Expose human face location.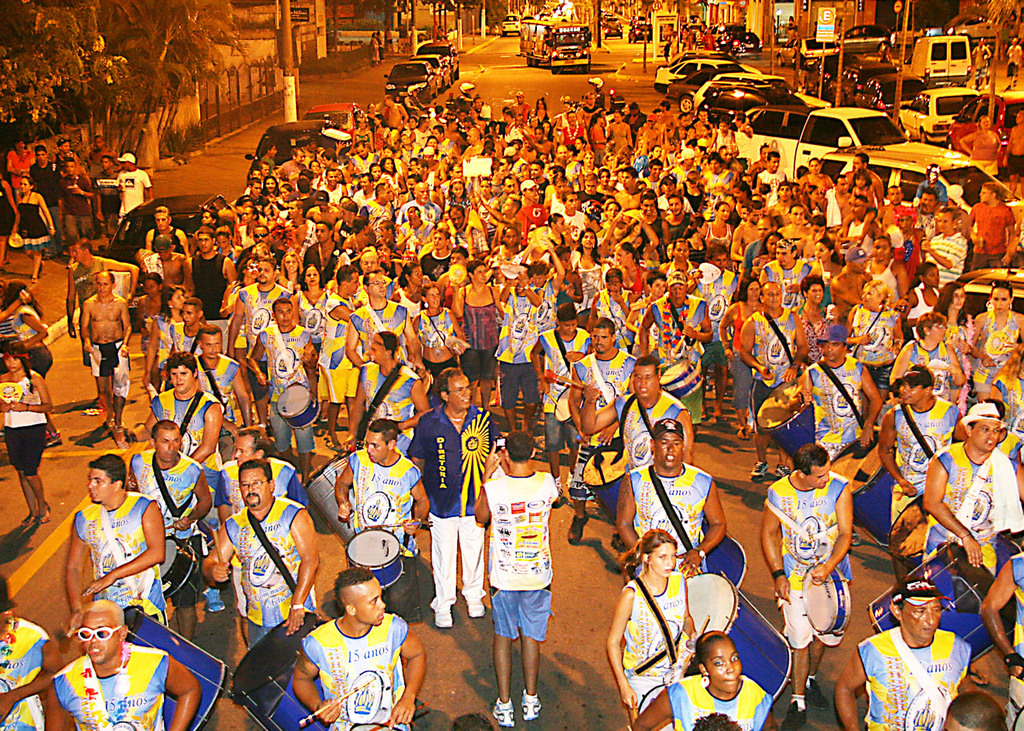
Exposed at [359,250,378,273].
